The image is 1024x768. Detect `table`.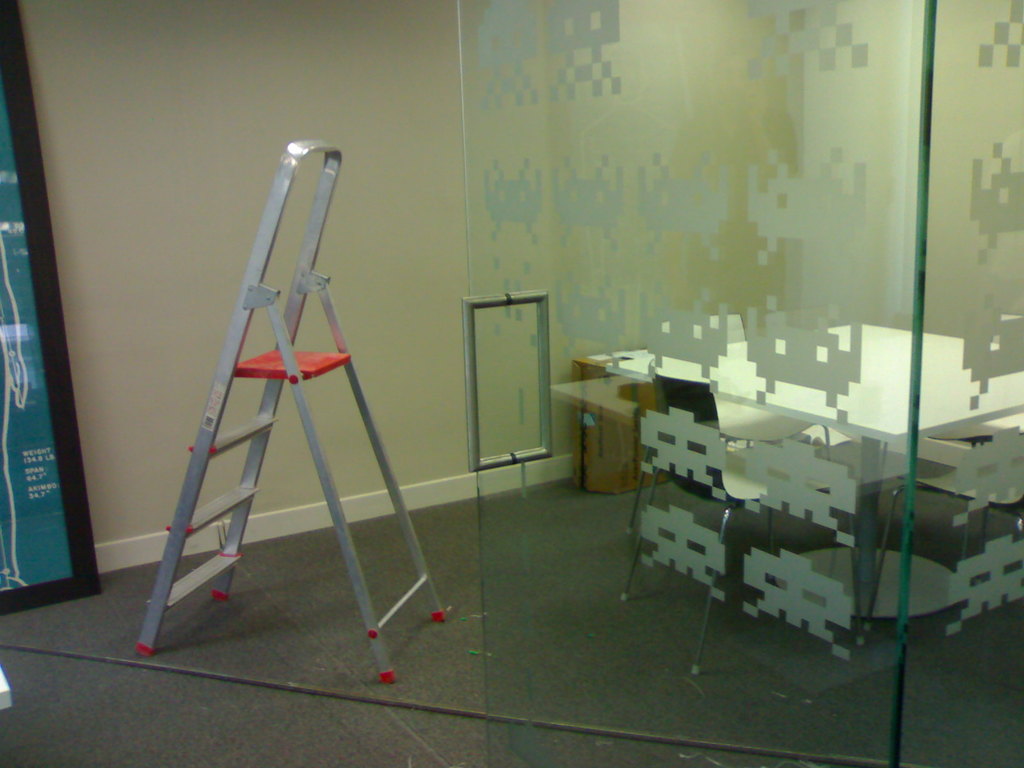
Detection: <region>607, 316, 1023, 644</region>.
